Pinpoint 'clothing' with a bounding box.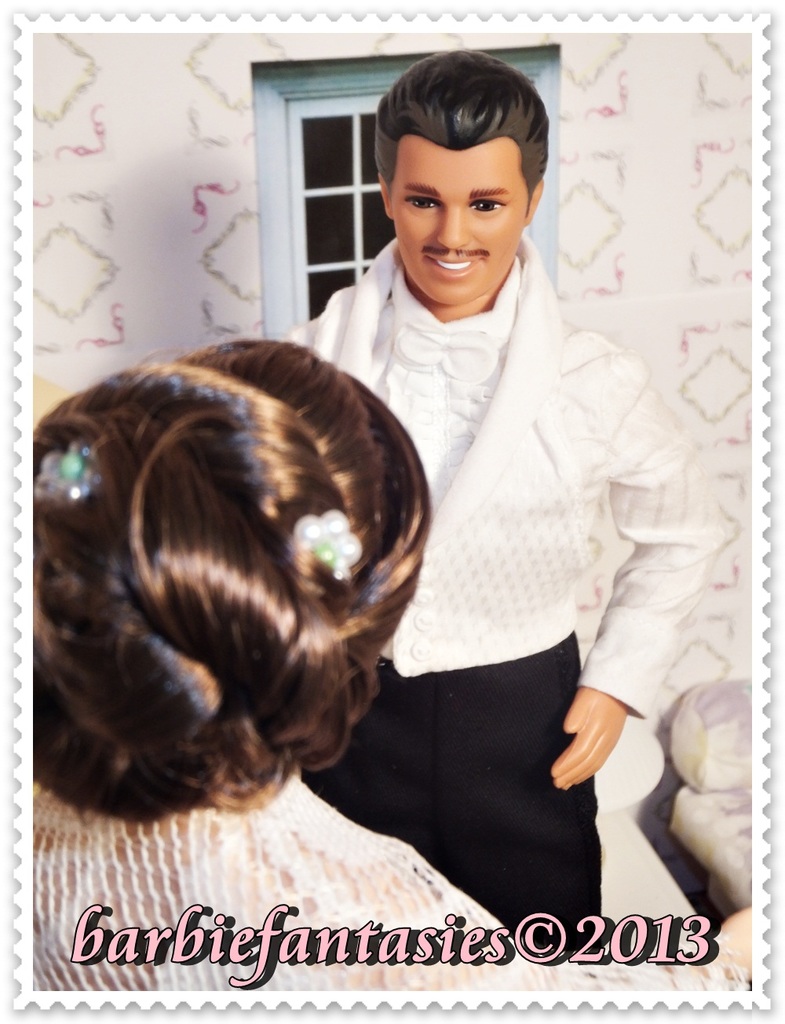
31:763:752:994.
